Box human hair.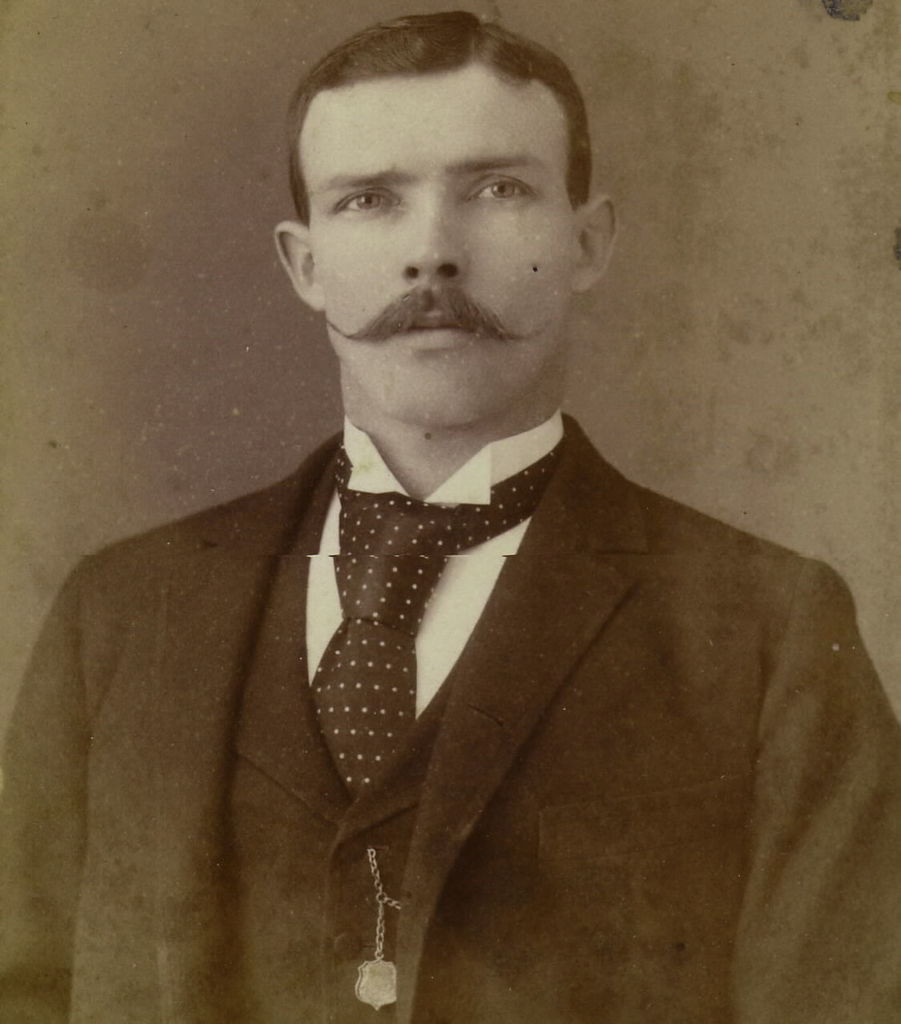
region(288, 21, 596, 216).
